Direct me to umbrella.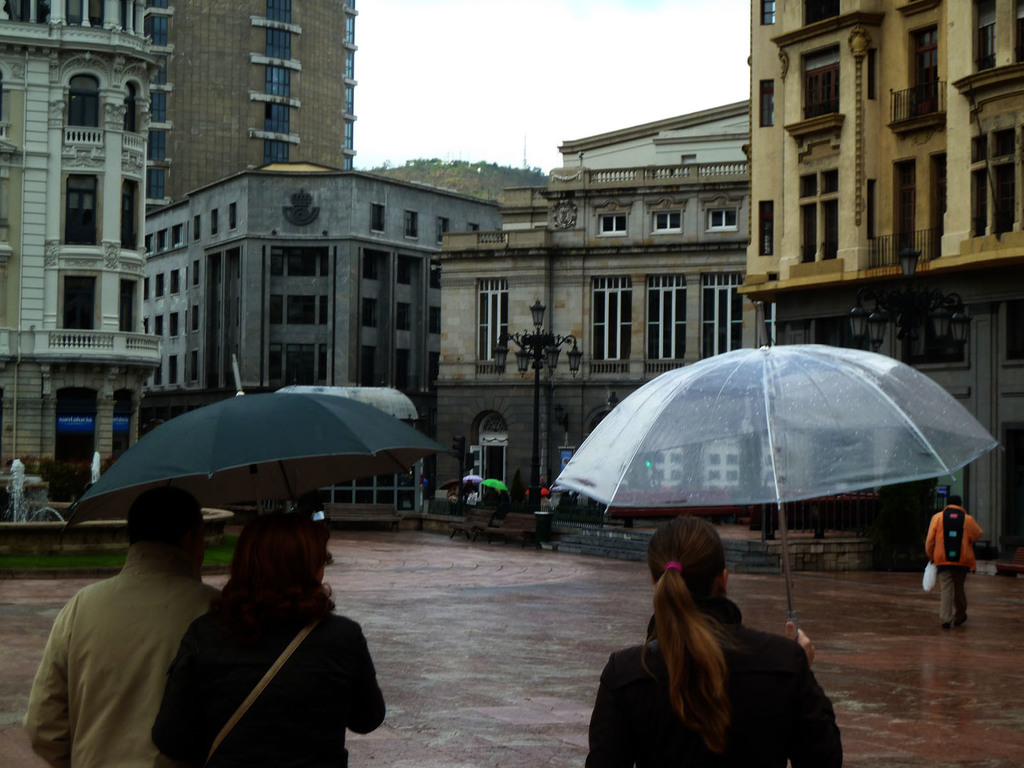
Direction: select_region(526, 487, 551, 497).
